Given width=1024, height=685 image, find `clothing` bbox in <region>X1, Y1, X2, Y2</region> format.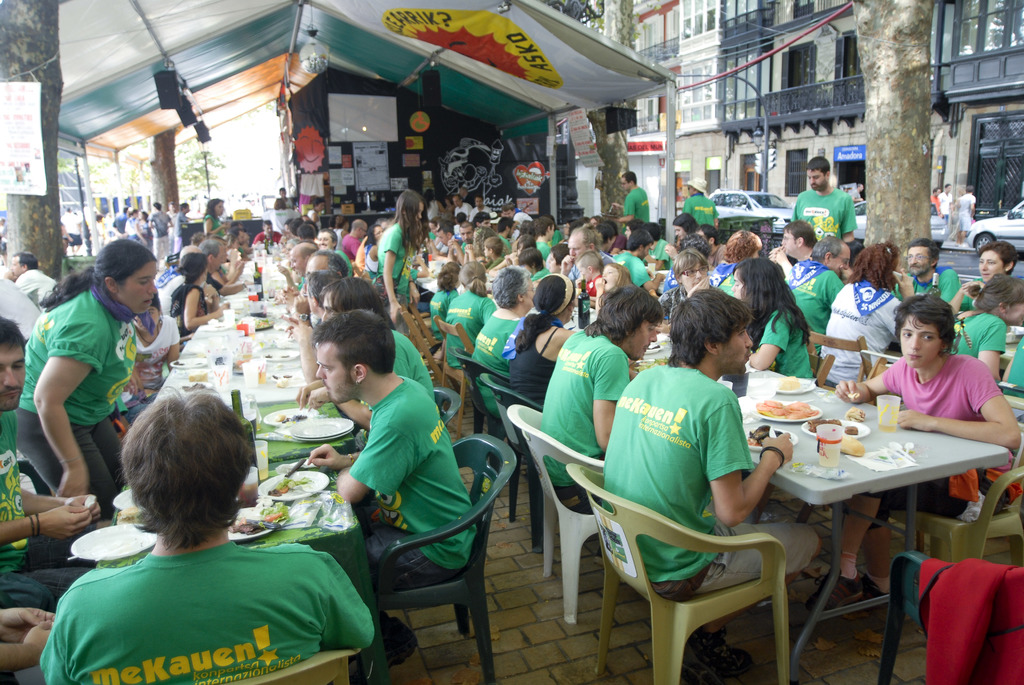
<region>1011, 345, 1023, 390</region>.
